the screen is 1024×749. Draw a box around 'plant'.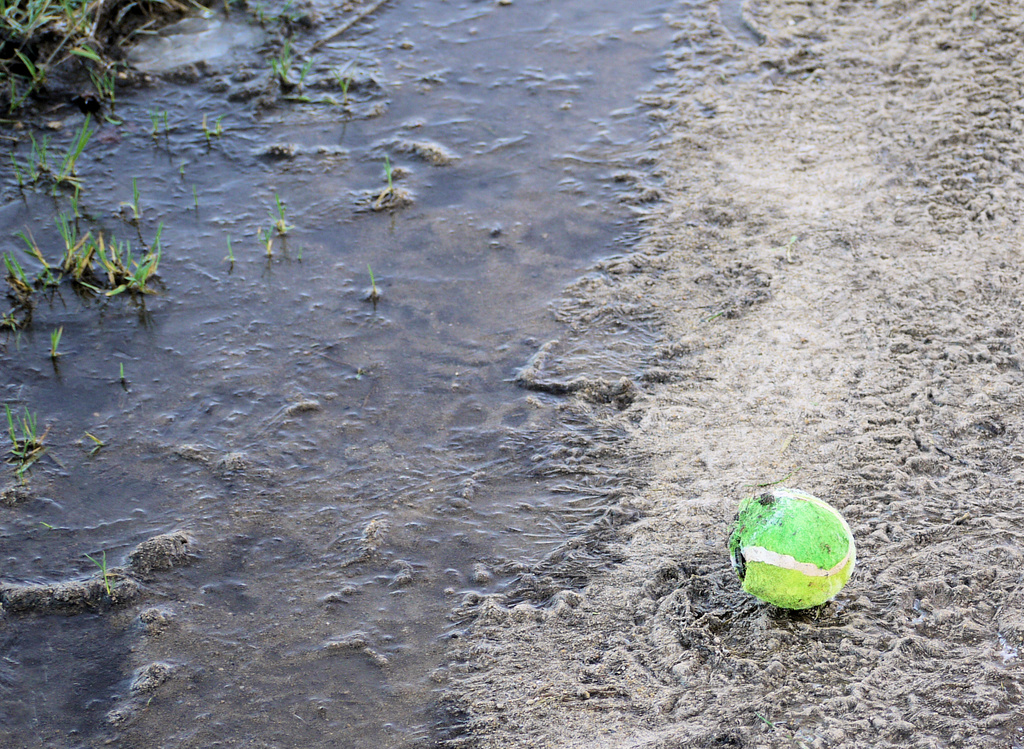
x1=361, y1=269, x2=383, y2=284.
